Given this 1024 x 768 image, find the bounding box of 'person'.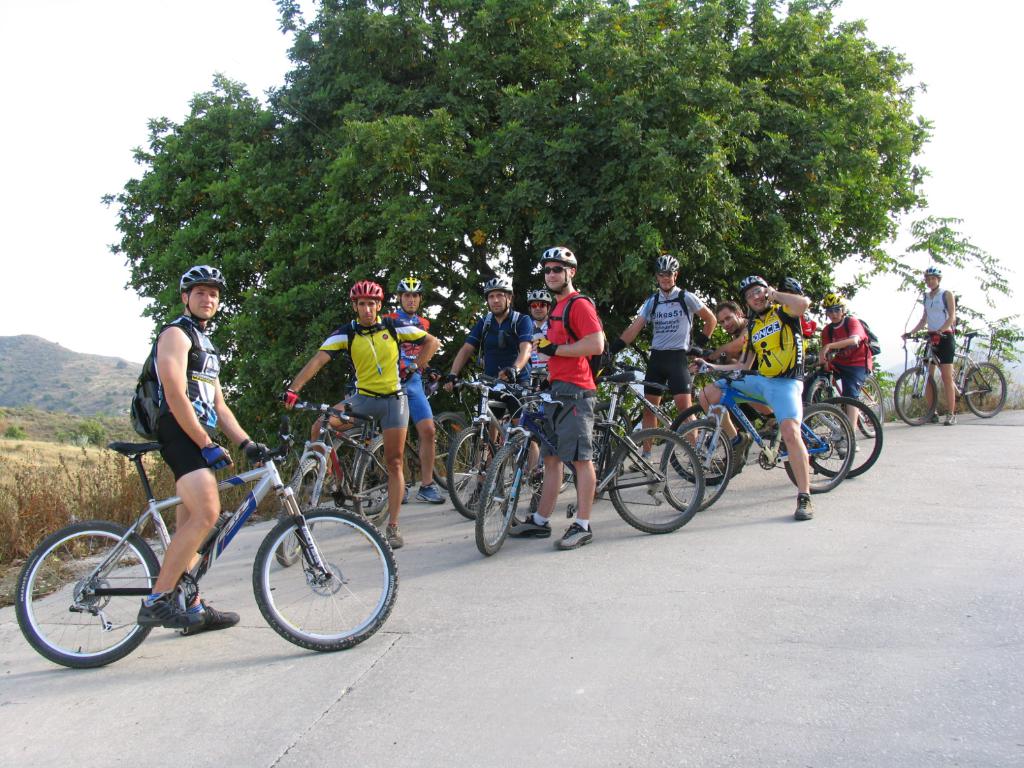
<bbox>699, 303, 746, 385</bbox>.
